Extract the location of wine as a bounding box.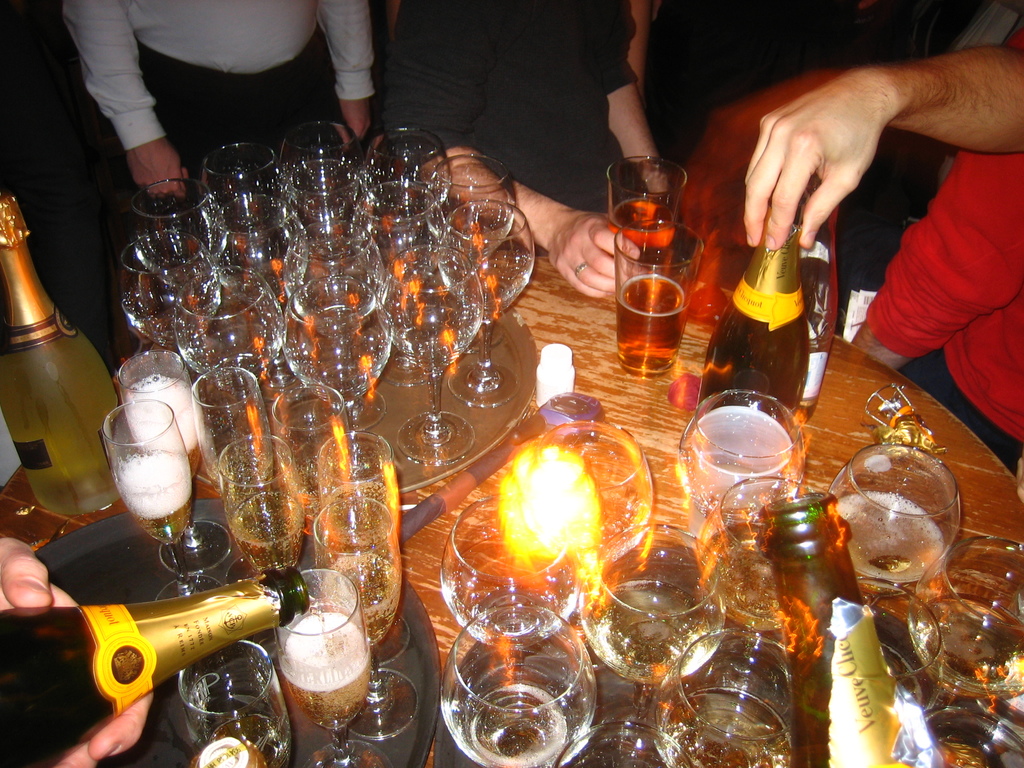
region(0, 193, 123, 519).
